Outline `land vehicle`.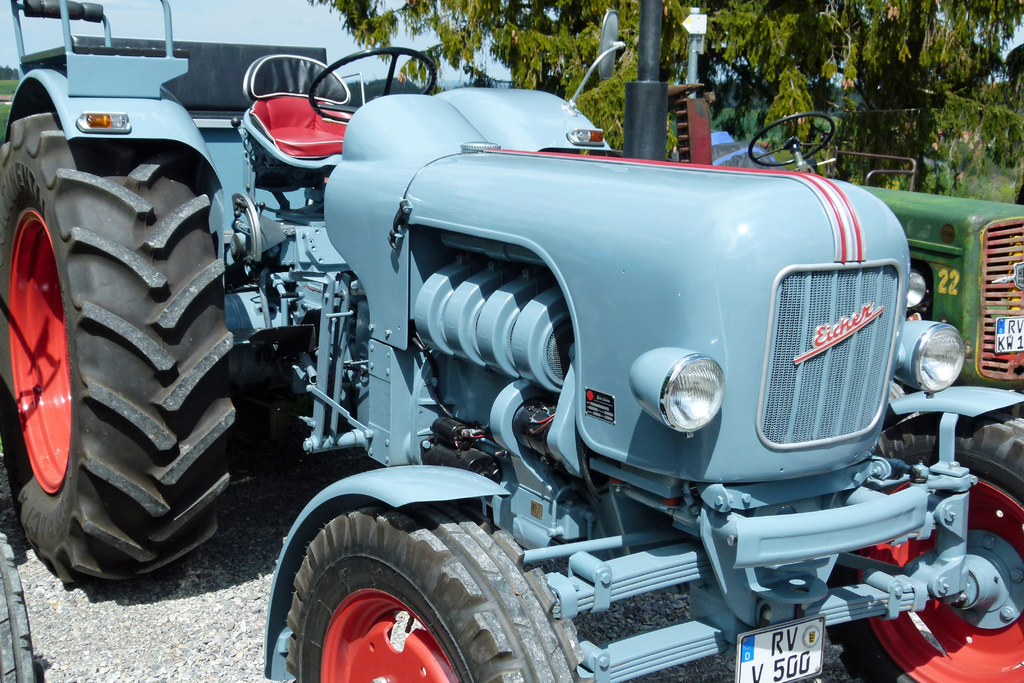
Outline: (x1=0, y1=0, x2=1023, y2=682).
